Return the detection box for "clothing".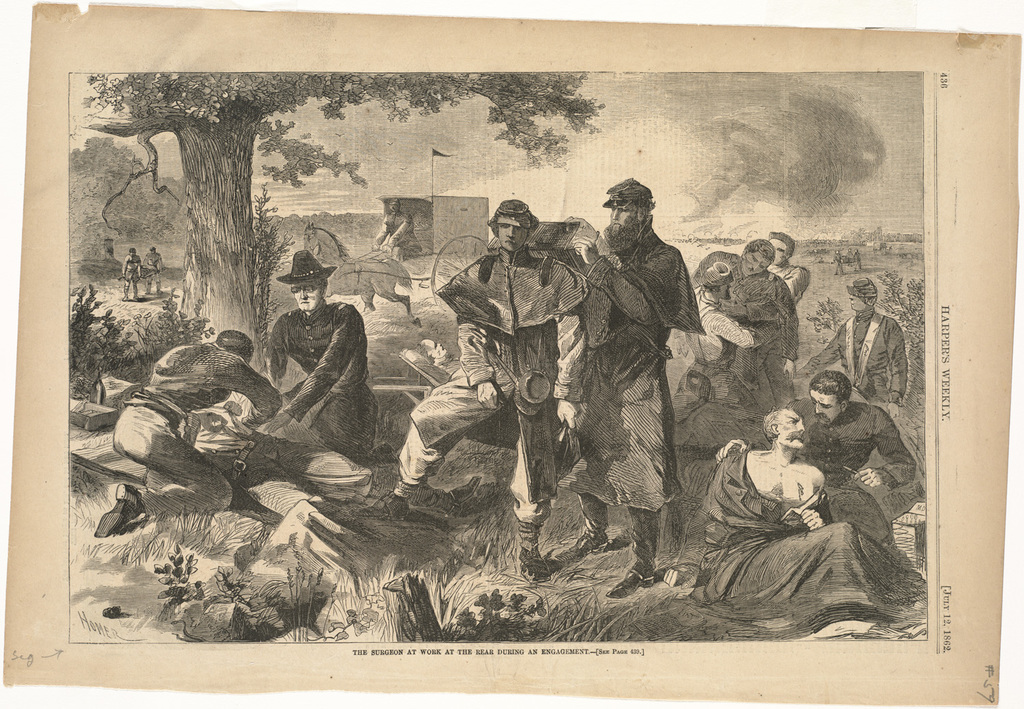
{"left": 546, "top": 227, "right": 687, "bottom": 534}.
